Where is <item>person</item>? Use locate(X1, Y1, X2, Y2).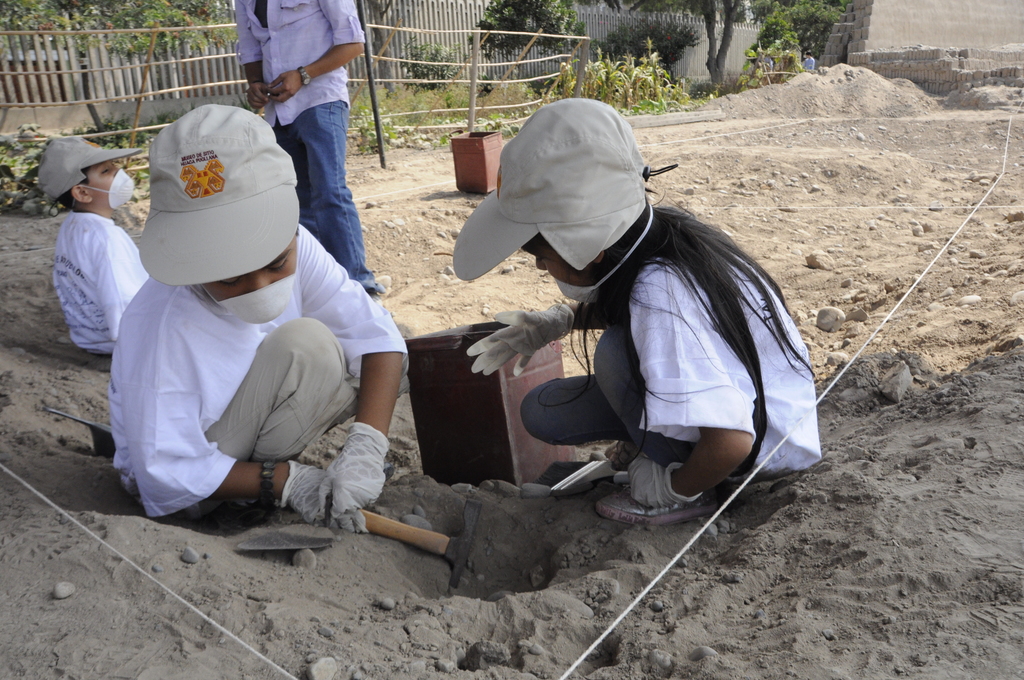
locate(237, 0, 375, 303).
